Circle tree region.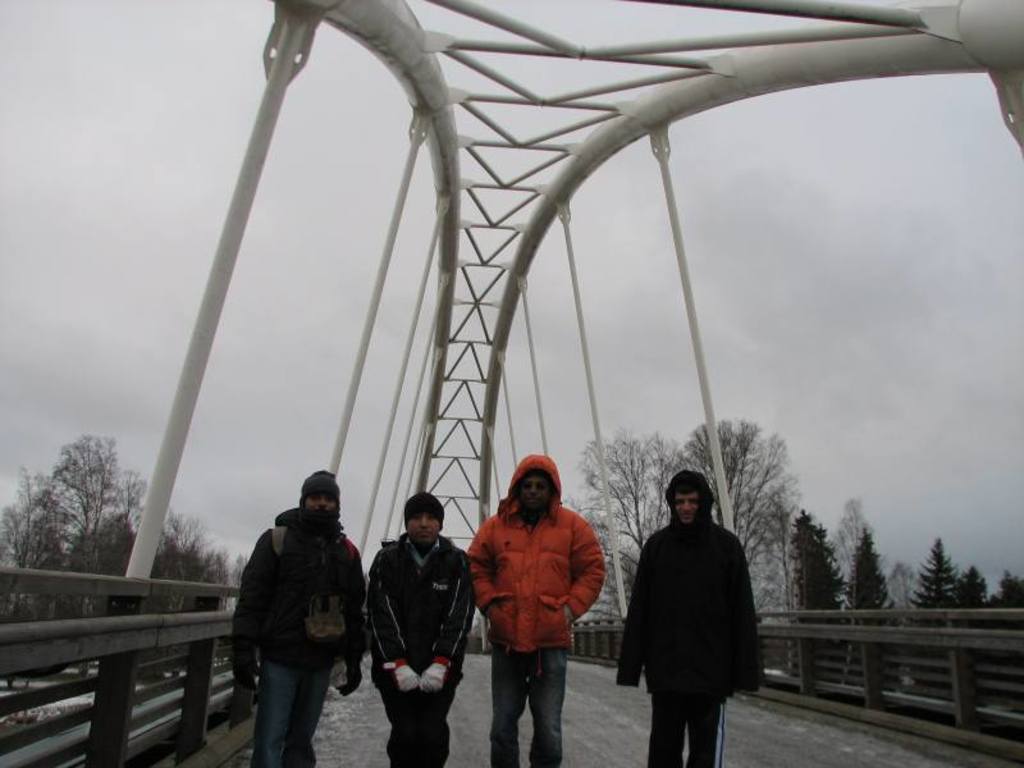
Region: (993, 568, 1023, 609).
